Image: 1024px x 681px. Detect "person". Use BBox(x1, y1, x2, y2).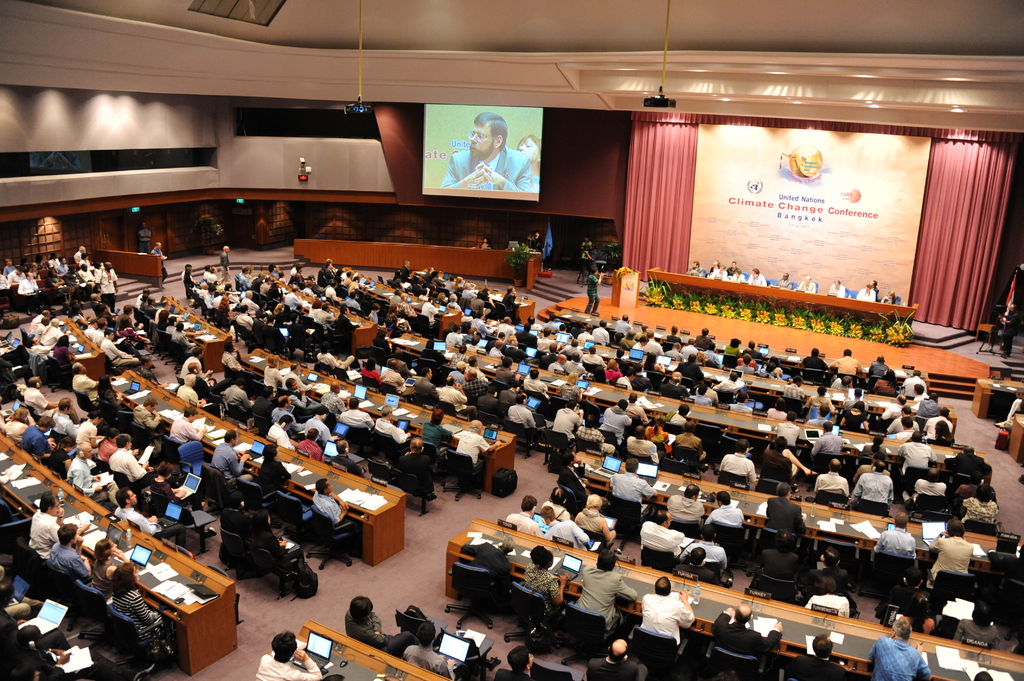
BBox(225, 493, 253, 543).
